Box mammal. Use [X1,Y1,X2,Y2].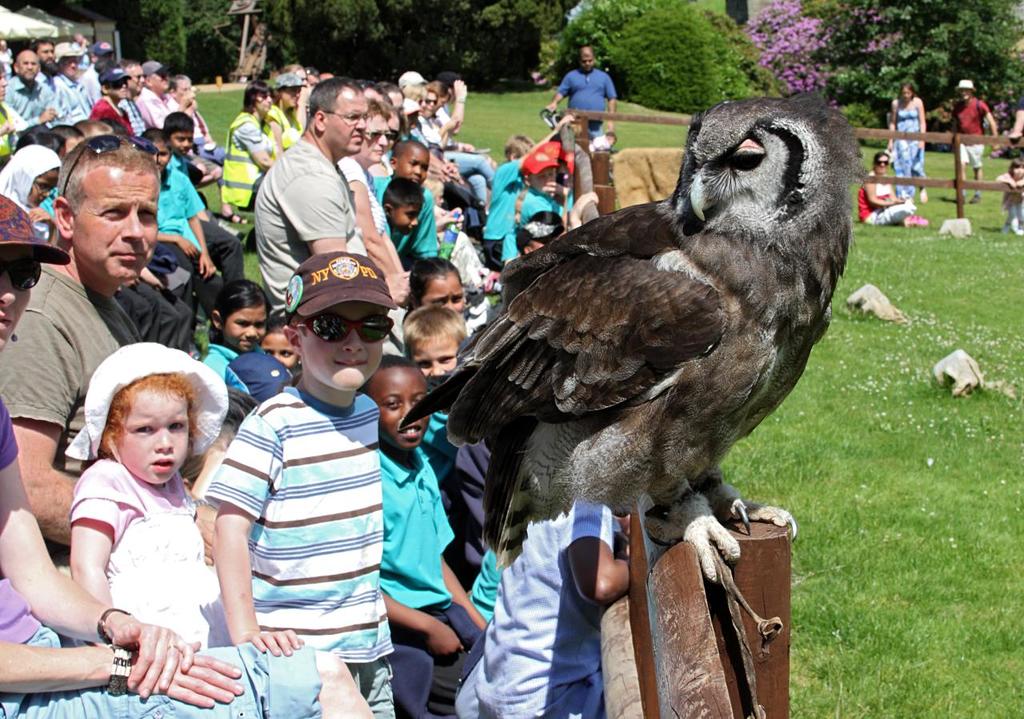
[431,73,498,182].
